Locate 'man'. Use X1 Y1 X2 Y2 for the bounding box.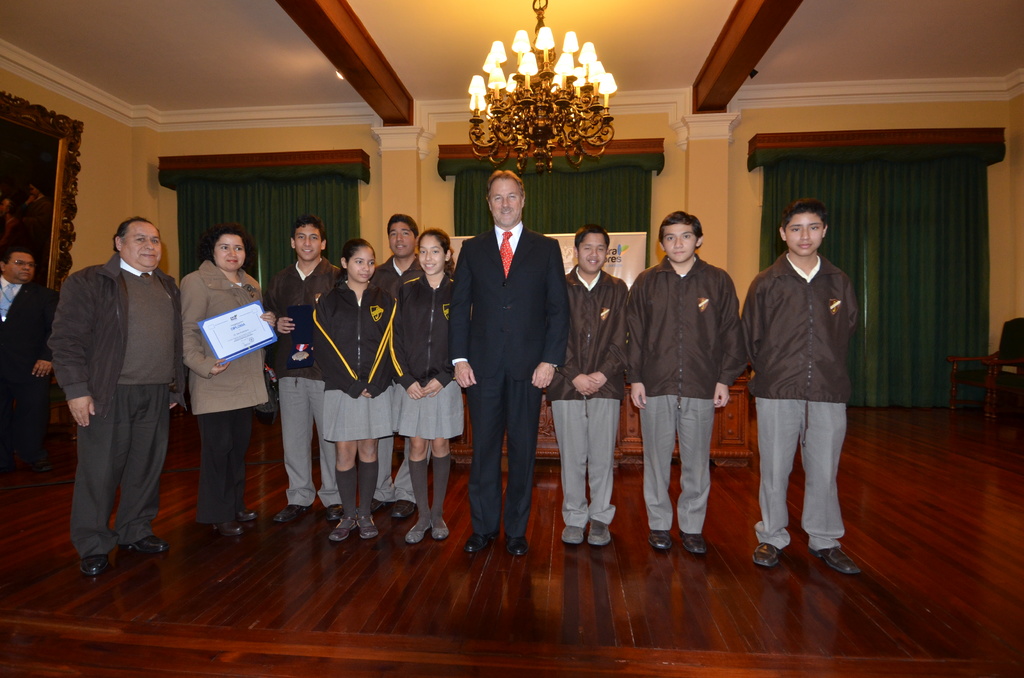
261 220 343 530.
